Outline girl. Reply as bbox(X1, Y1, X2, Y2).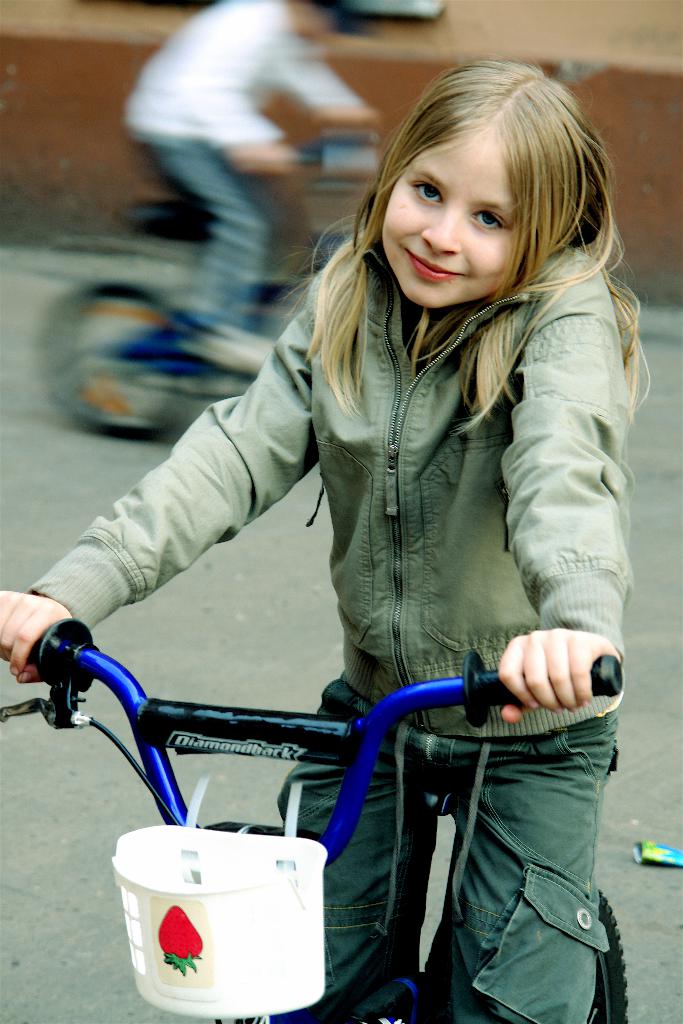
bbox(0, 57, 655, 1023).
